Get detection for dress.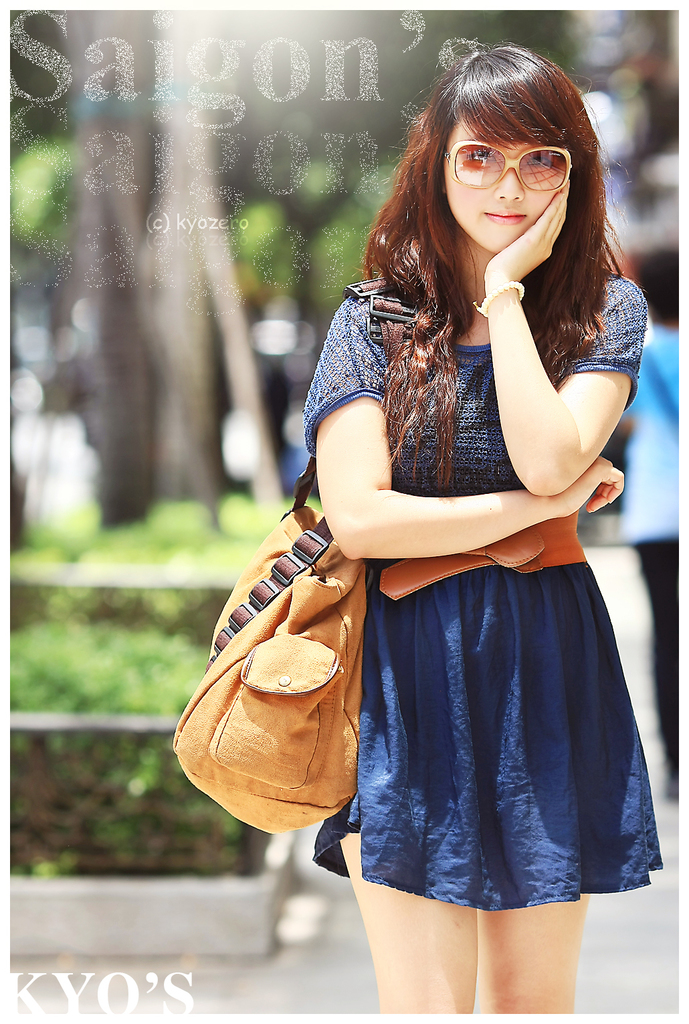
Detection: box=[292, 267, 664, 913].
